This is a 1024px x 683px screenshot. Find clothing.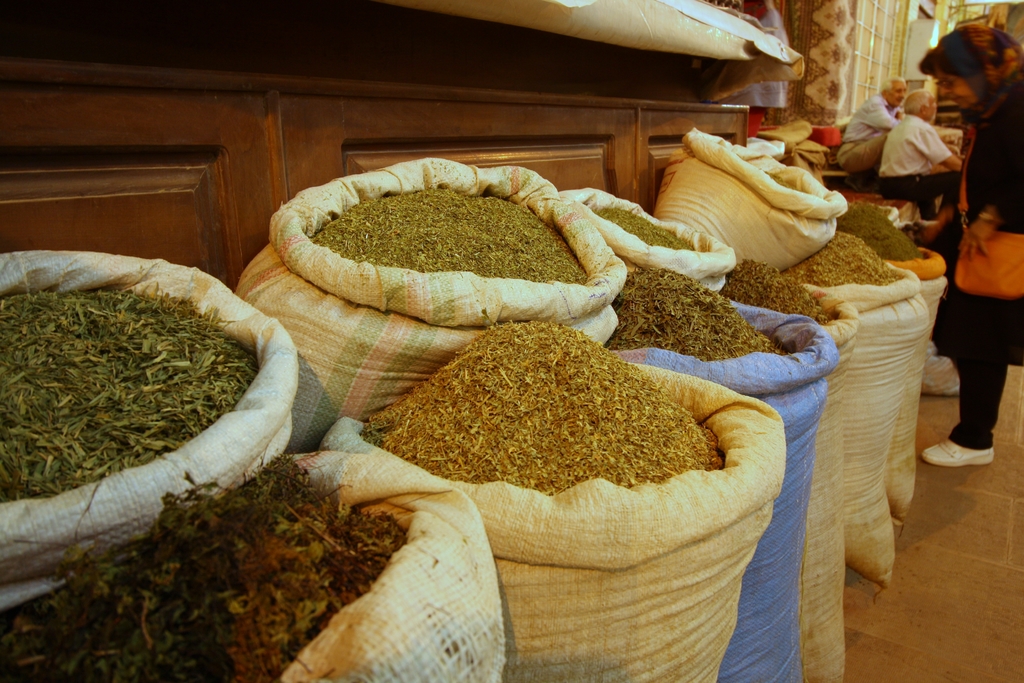
Bounding box: (835,96,899,175).
